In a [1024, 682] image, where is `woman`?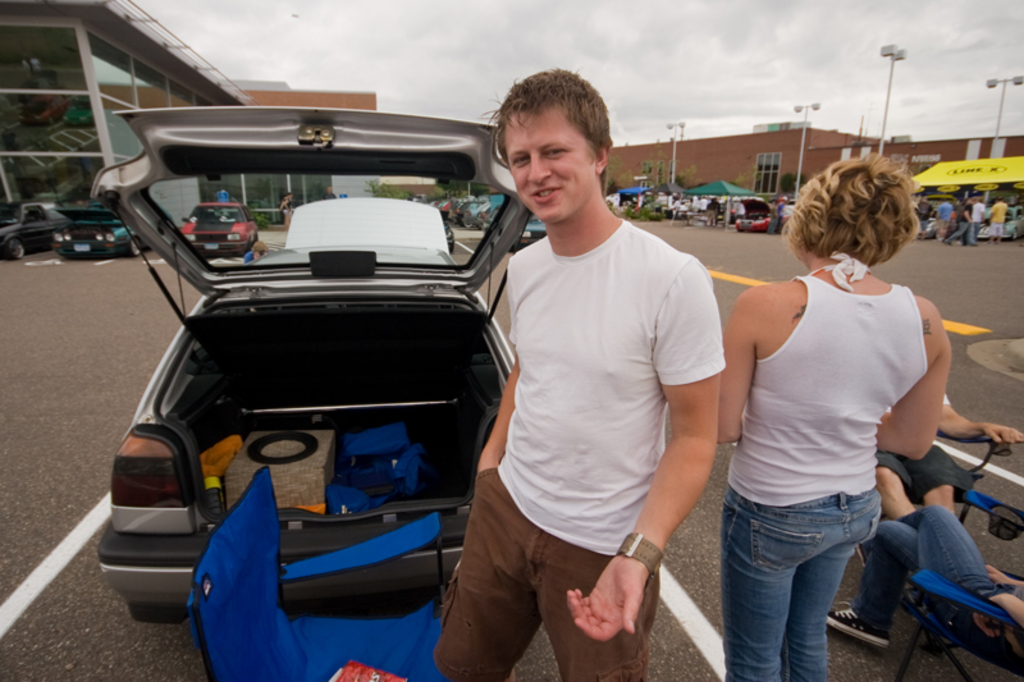
Rect(695, 139, 966, 681).
